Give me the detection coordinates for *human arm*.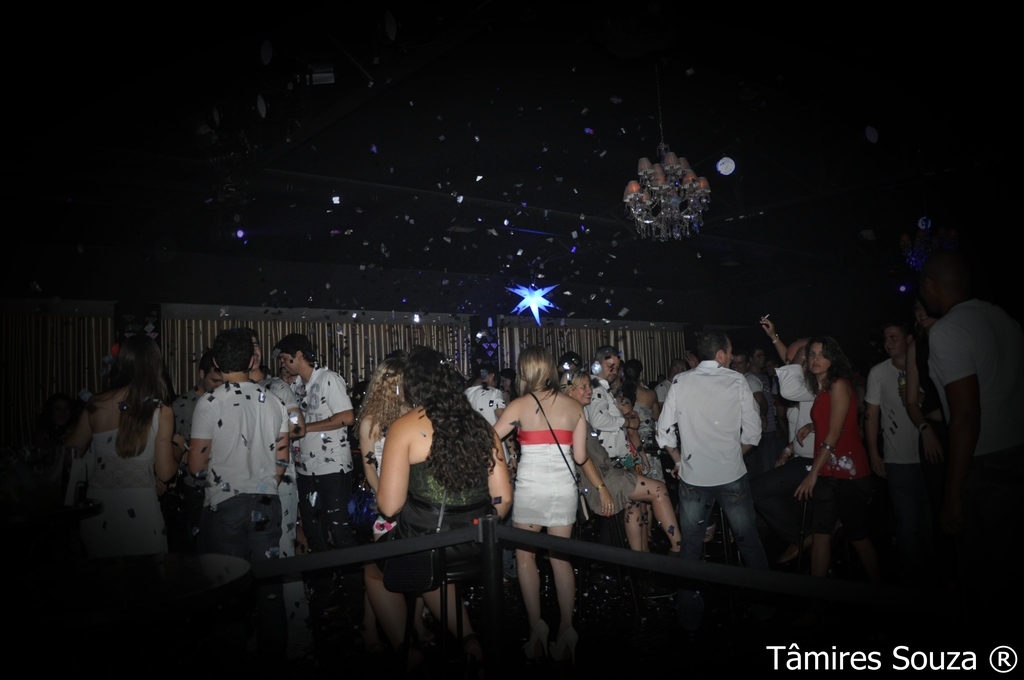
locate(187, 400, 222, 478).
